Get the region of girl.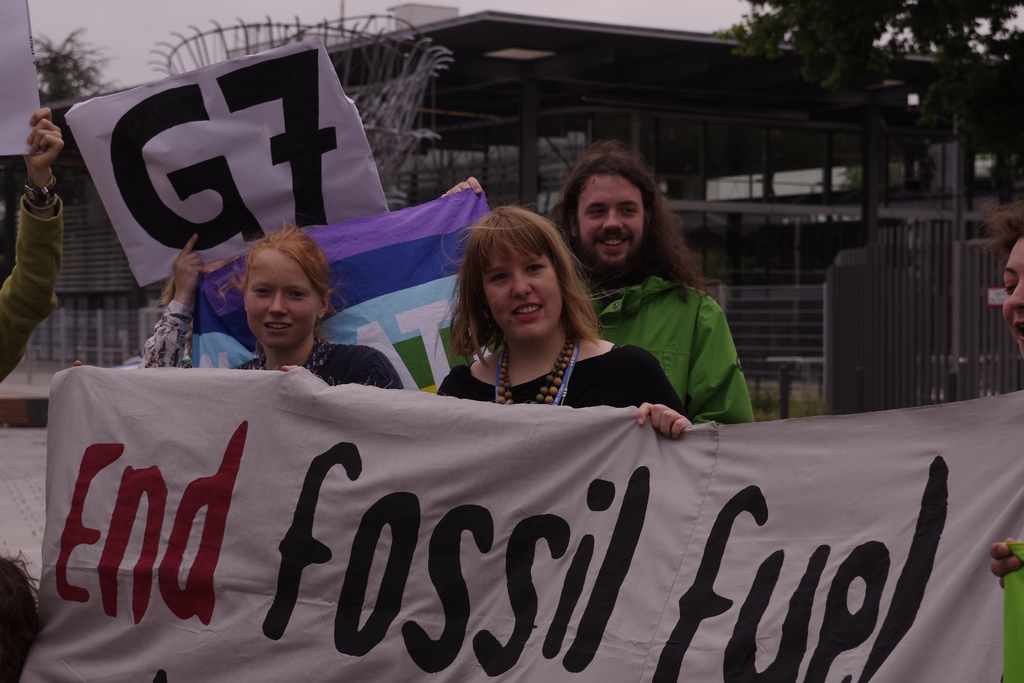
x1=218 y1=222 x2=397 y2=387.
